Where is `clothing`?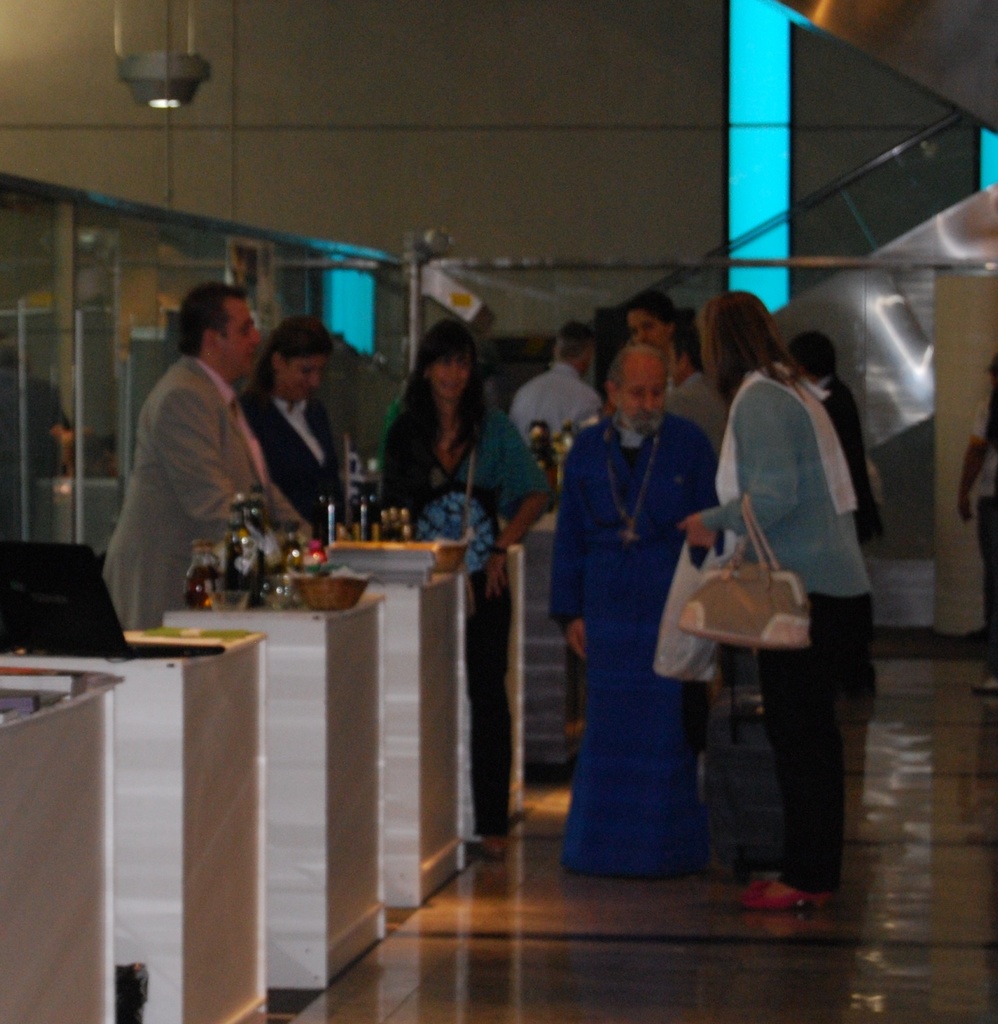
819:376:889:705.
